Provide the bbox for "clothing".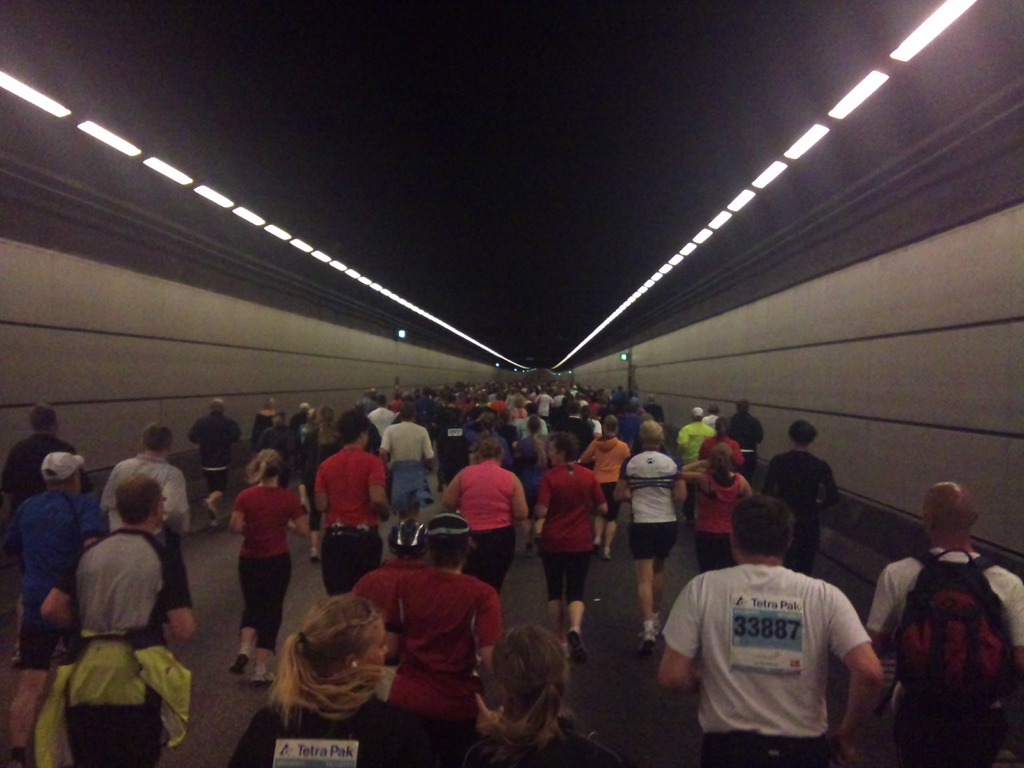
353, 559, 495, 766.
